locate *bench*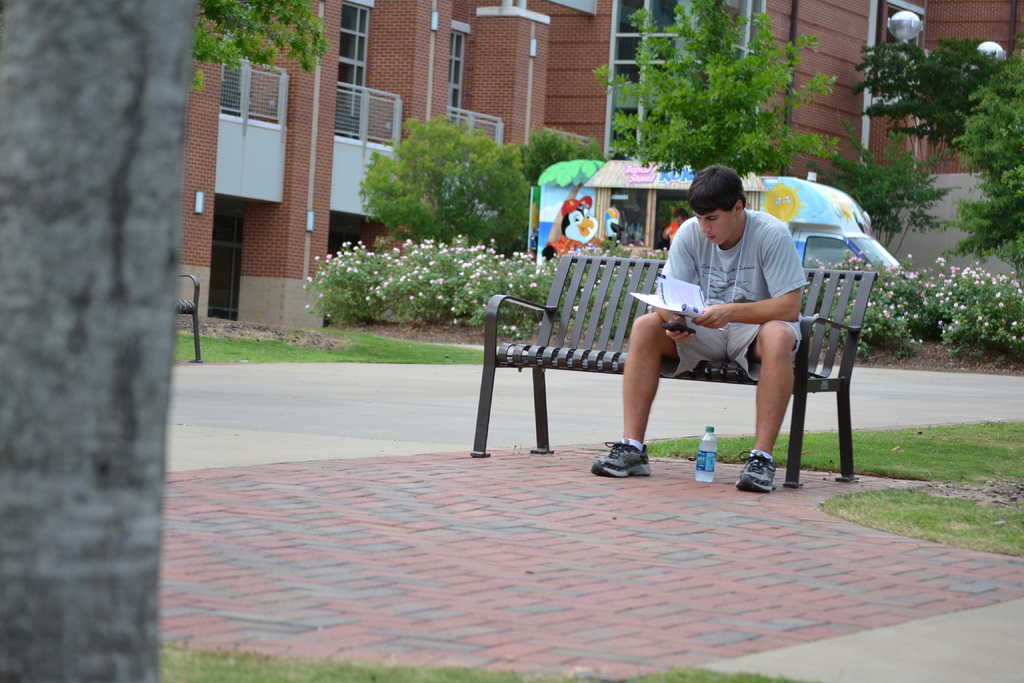
select_region(500, 204, 890, 492)
